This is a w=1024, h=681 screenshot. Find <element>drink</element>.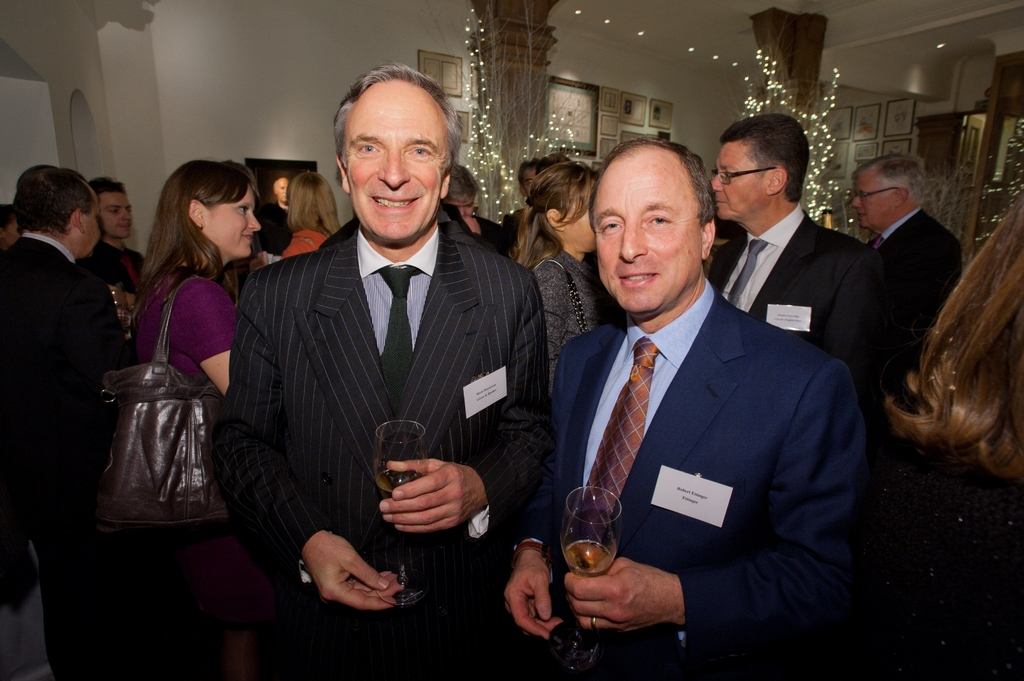
Bounding box: locate(564, 485, 636, 604).
